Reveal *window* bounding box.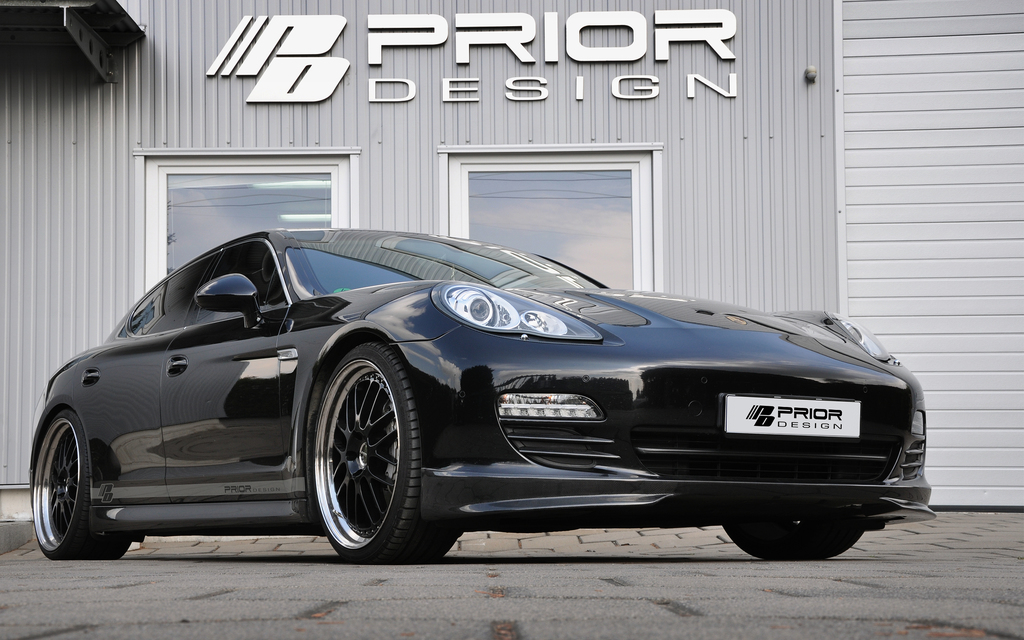
Revealed: [left=132, top=149, right=354, bottom=305].
